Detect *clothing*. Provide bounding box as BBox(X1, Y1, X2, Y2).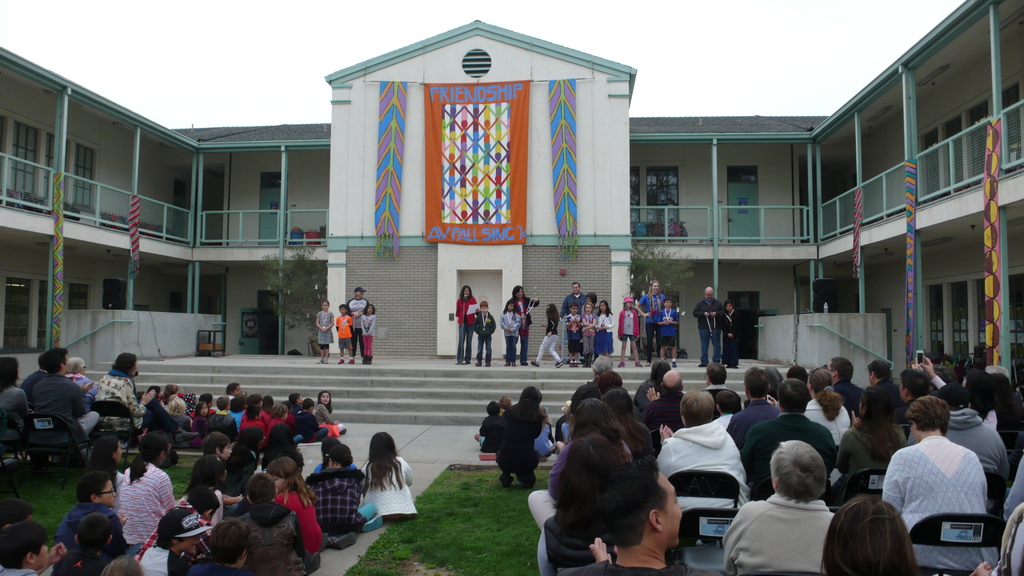
BBox(456, 294, 477, 362).
